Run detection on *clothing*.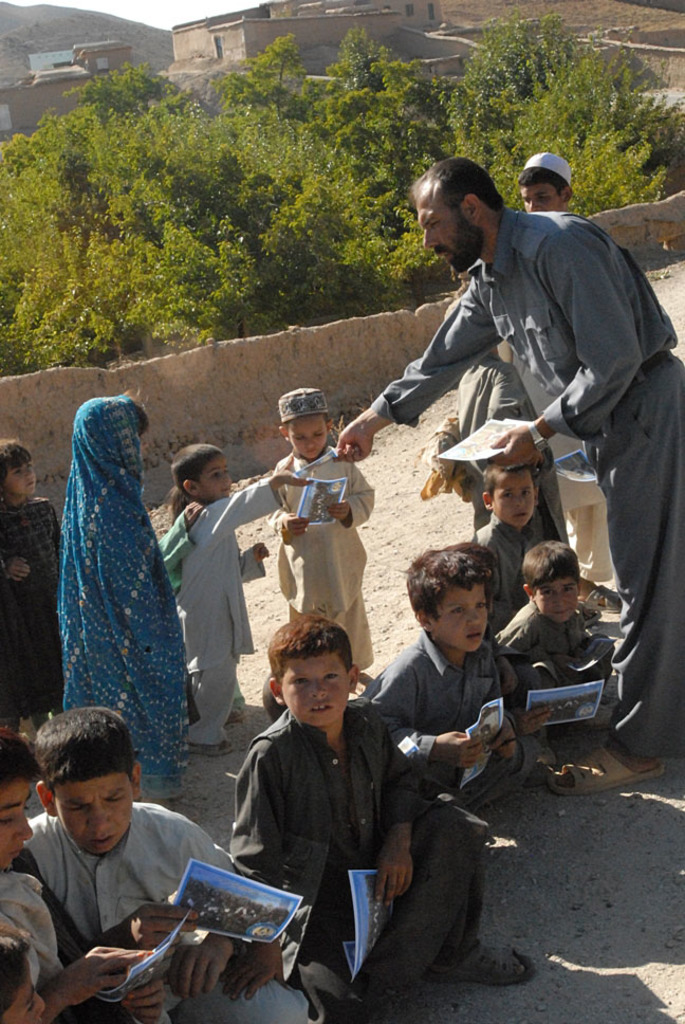
Result: 473:532:550:635.
